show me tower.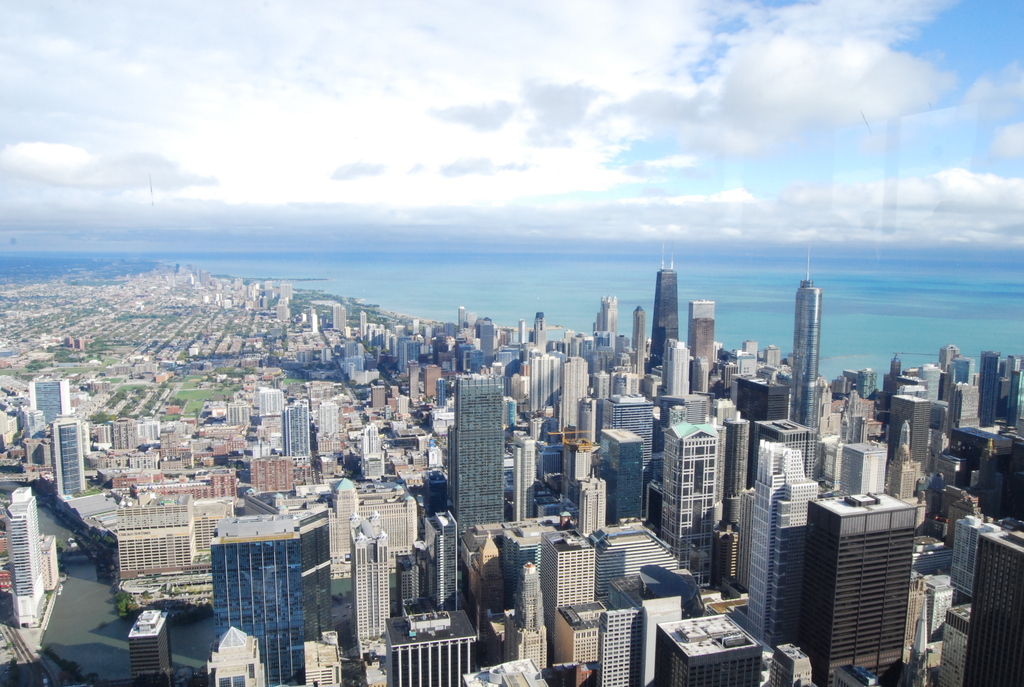
tower is here: BBox(583, 470, 605, 533).
